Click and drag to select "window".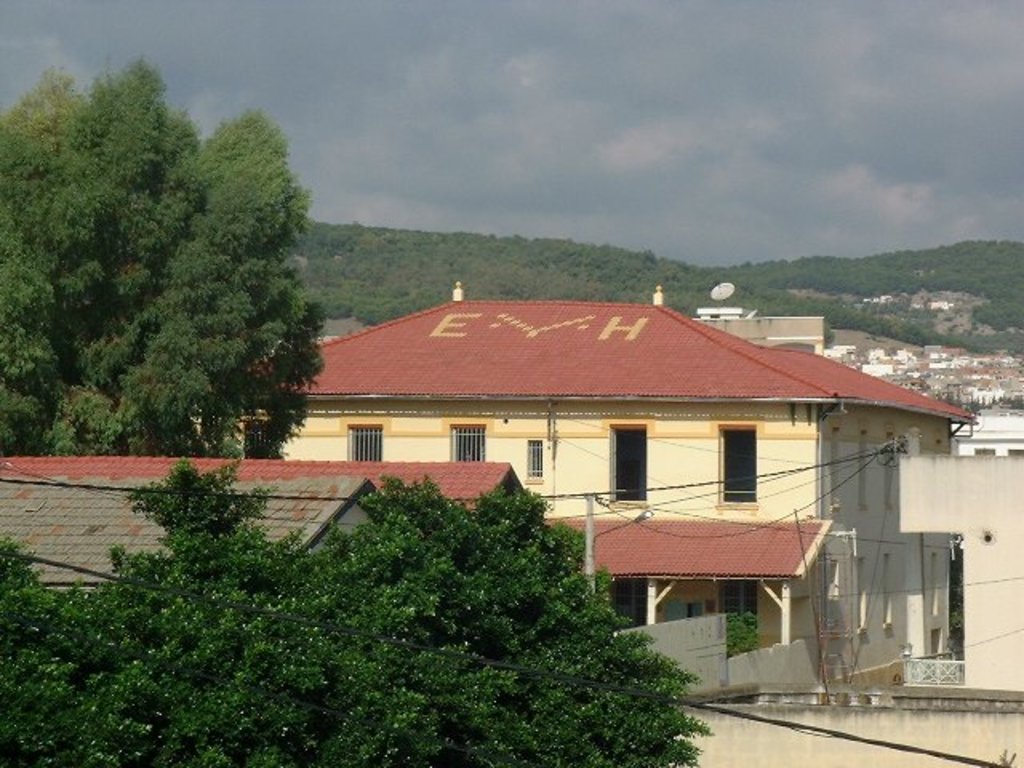
Selection: 530/434/544/474.
